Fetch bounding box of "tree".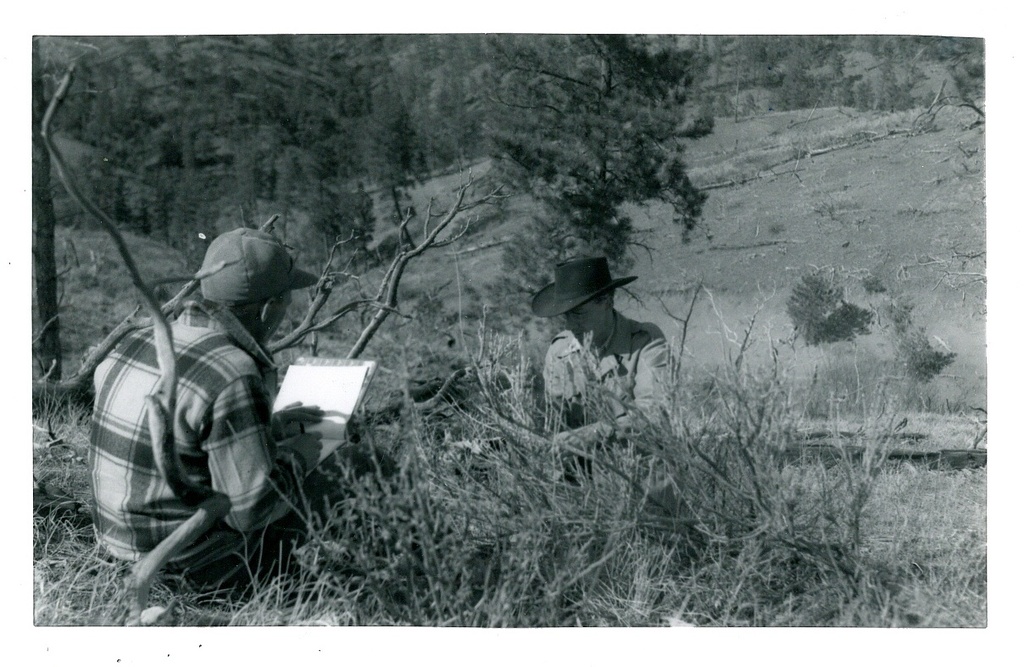
Bbox: x1=610 y1=20 x2=746 y2=199.
